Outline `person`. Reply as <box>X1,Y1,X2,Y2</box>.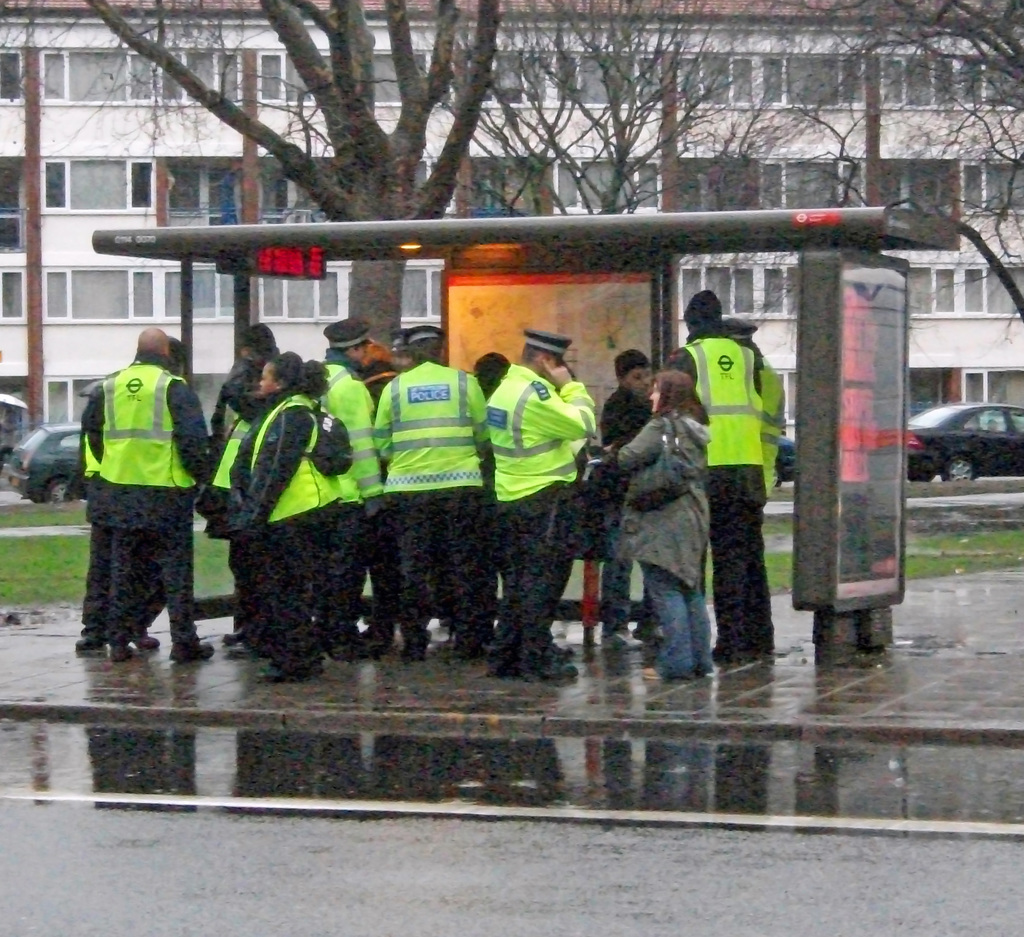
<box>100,327,221,658</box>.
